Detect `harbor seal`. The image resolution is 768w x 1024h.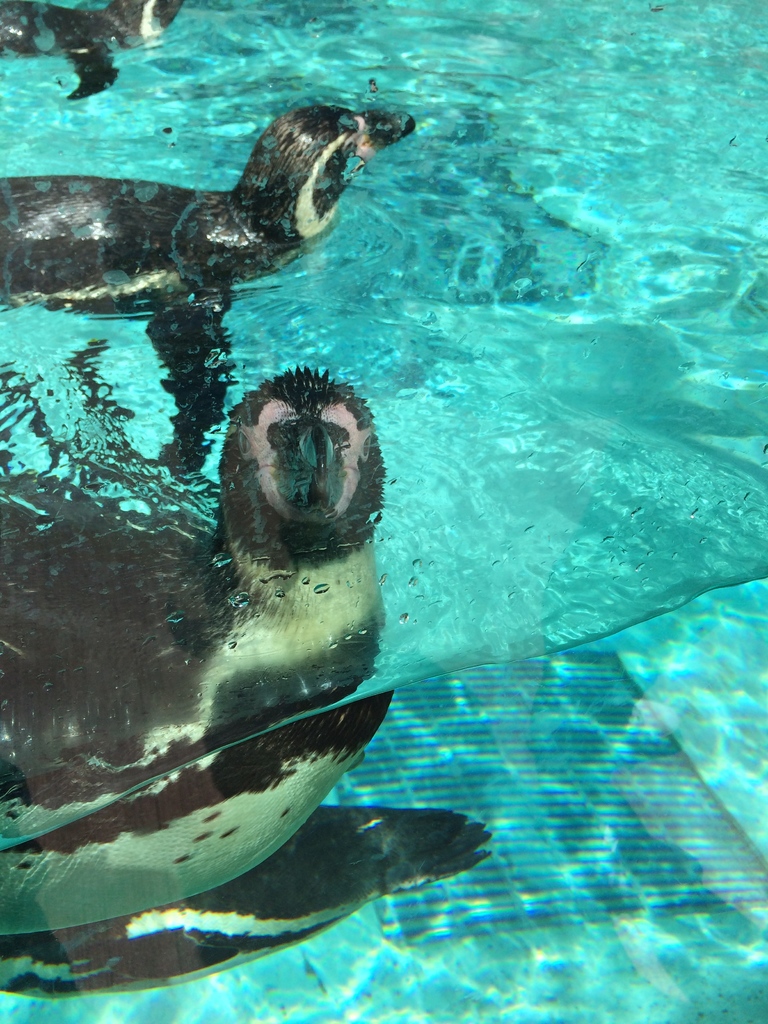
rect(0, 366, 390, 948).
